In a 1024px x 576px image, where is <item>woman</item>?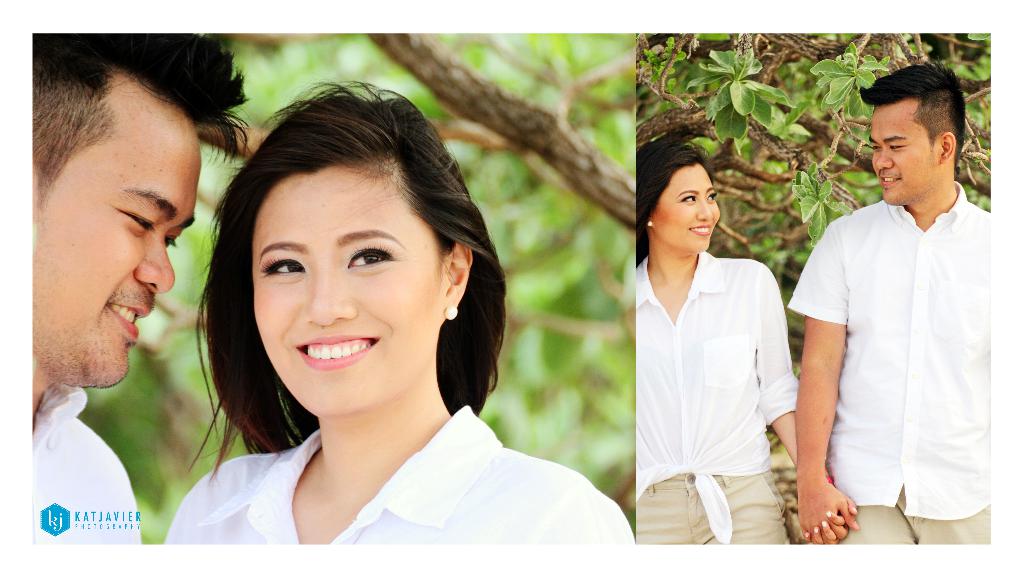
bbox(638, 137, 857, 544).
